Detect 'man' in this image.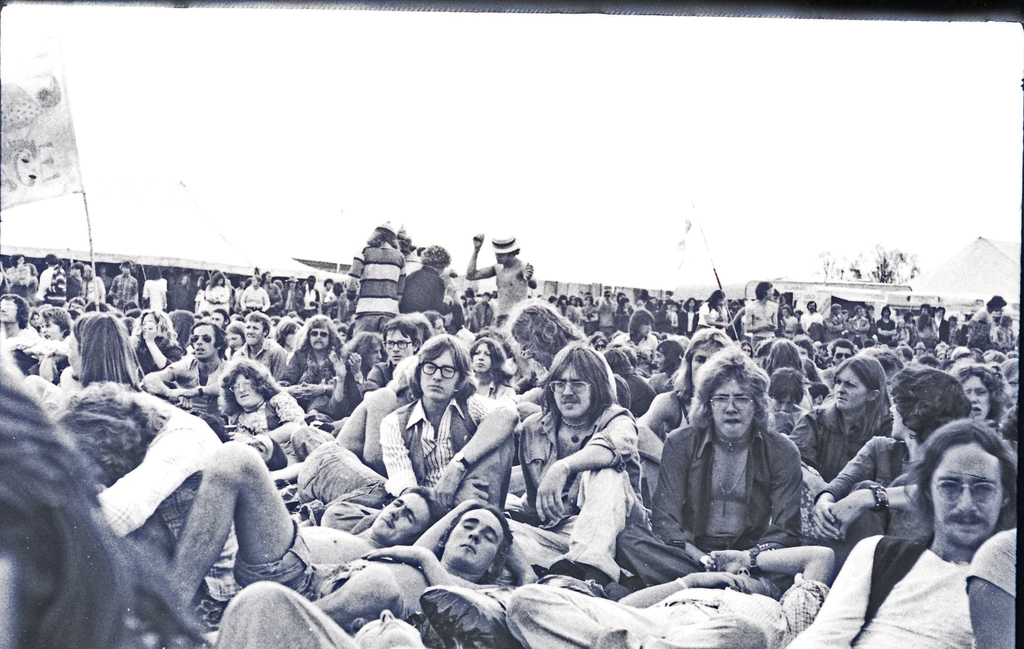
Detection: BBox(348, 222, 412, 336).
